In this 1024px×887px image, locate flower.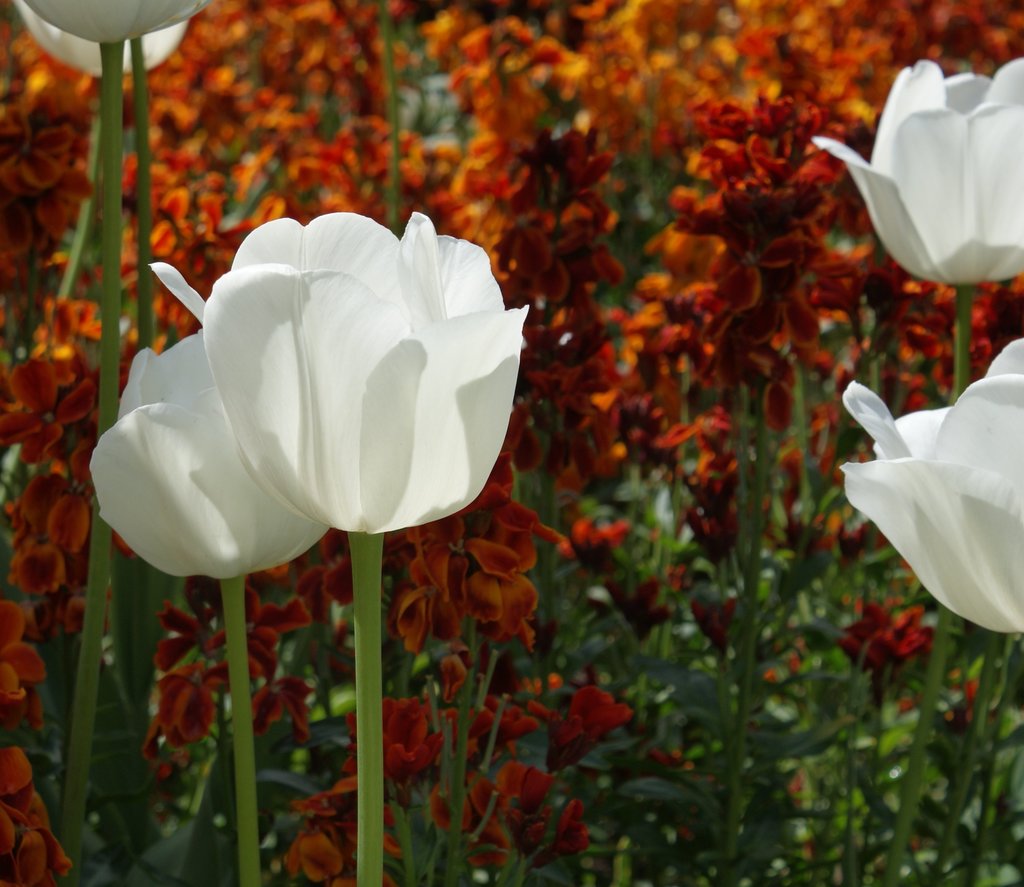
Bounding box: x1=834, y1=338, x2=1023, y2=645.
